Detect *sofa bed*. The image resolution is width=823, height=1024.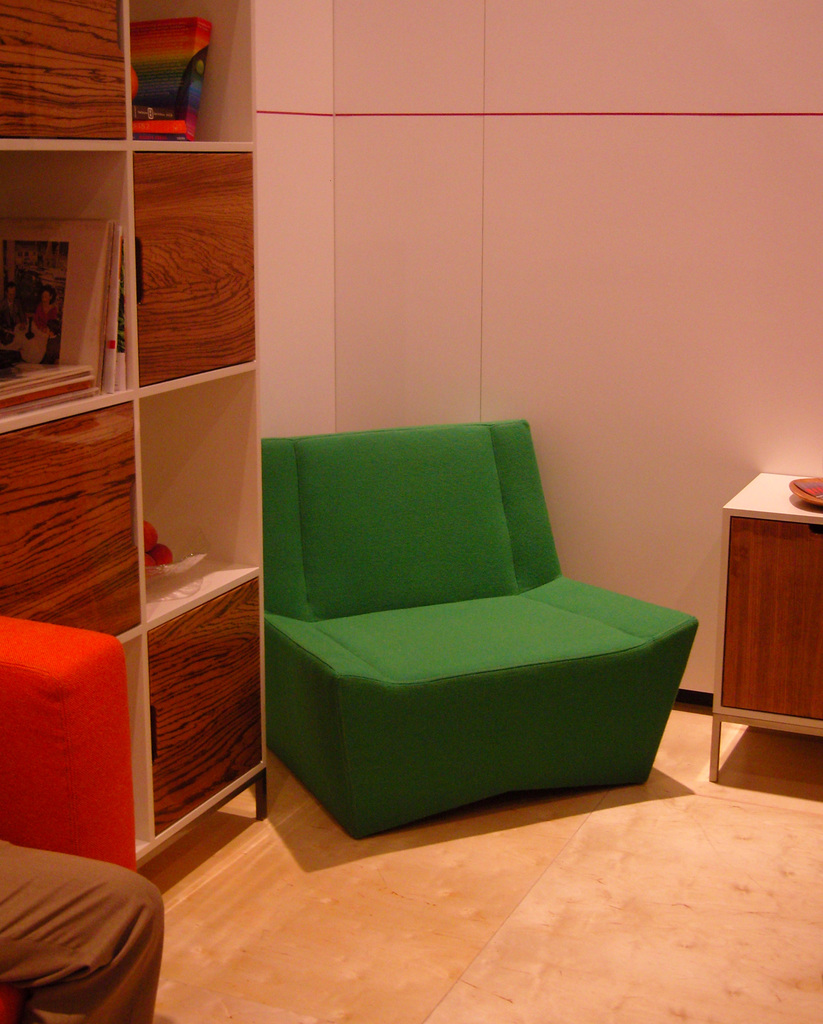
0, 611, 141, 1023.
